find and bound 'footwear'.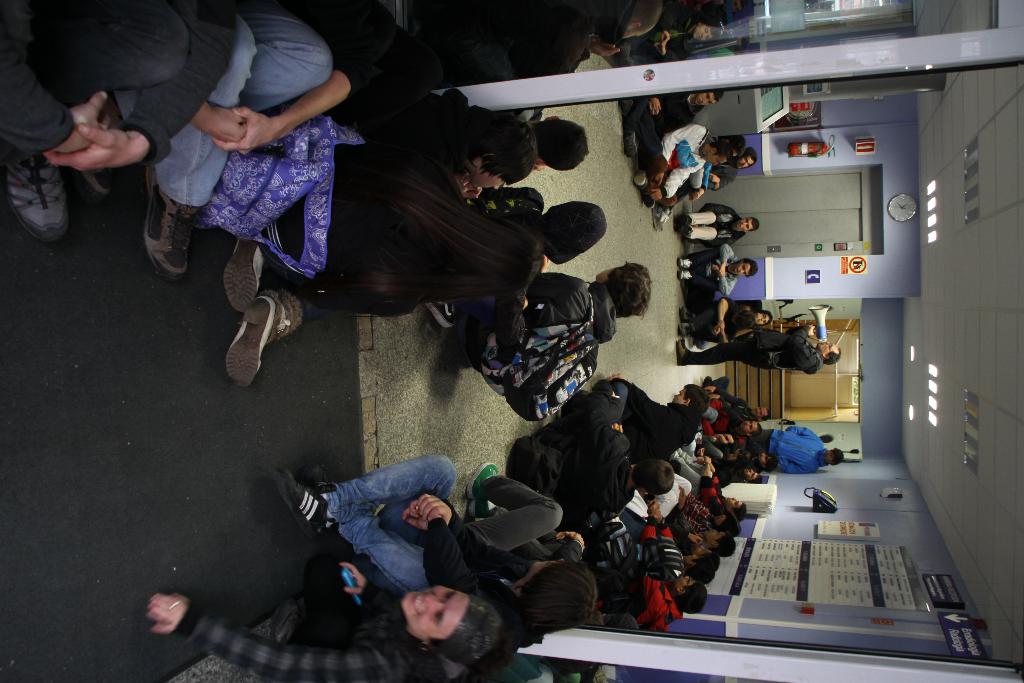
Bound: crop(424, 301, 455, 329).
